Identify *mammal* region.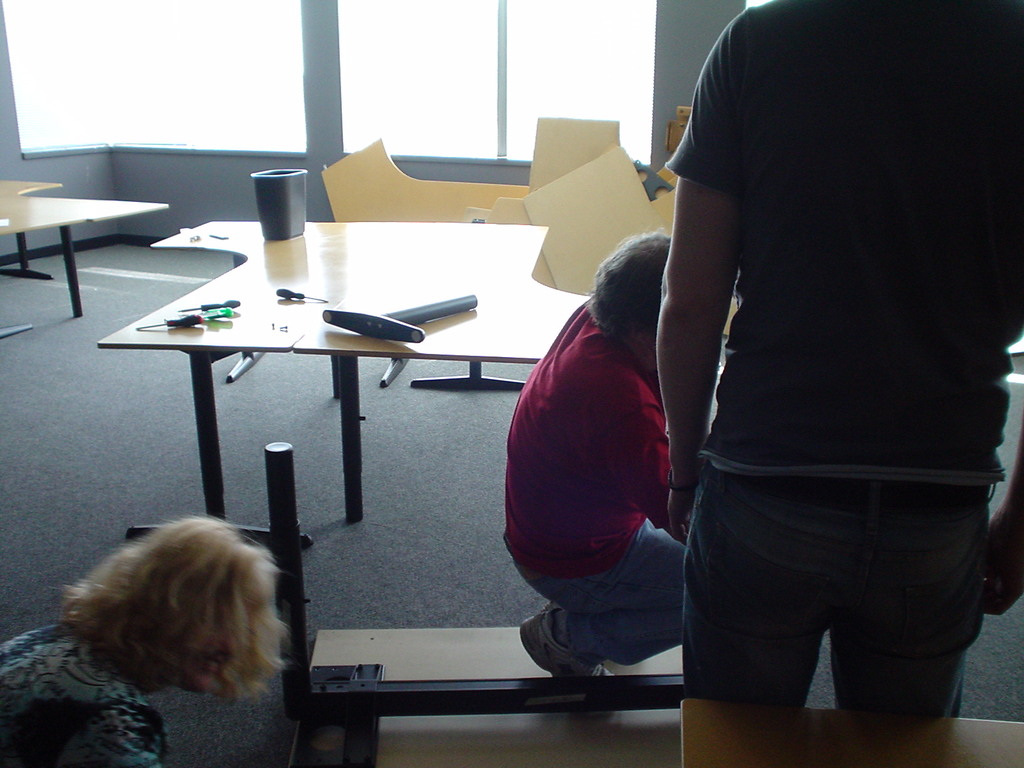
Region: [x1=0, y1=510, x2=345, y2=767].
